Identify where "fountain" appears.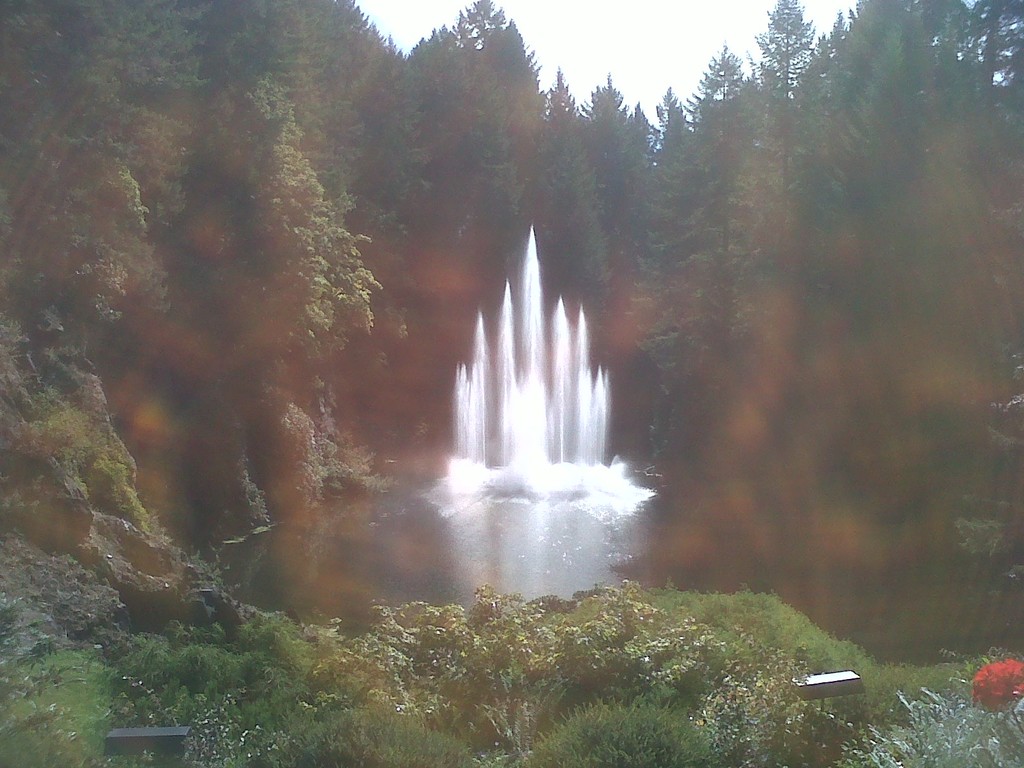
Appears at crop(435, 230, 643, 509).
